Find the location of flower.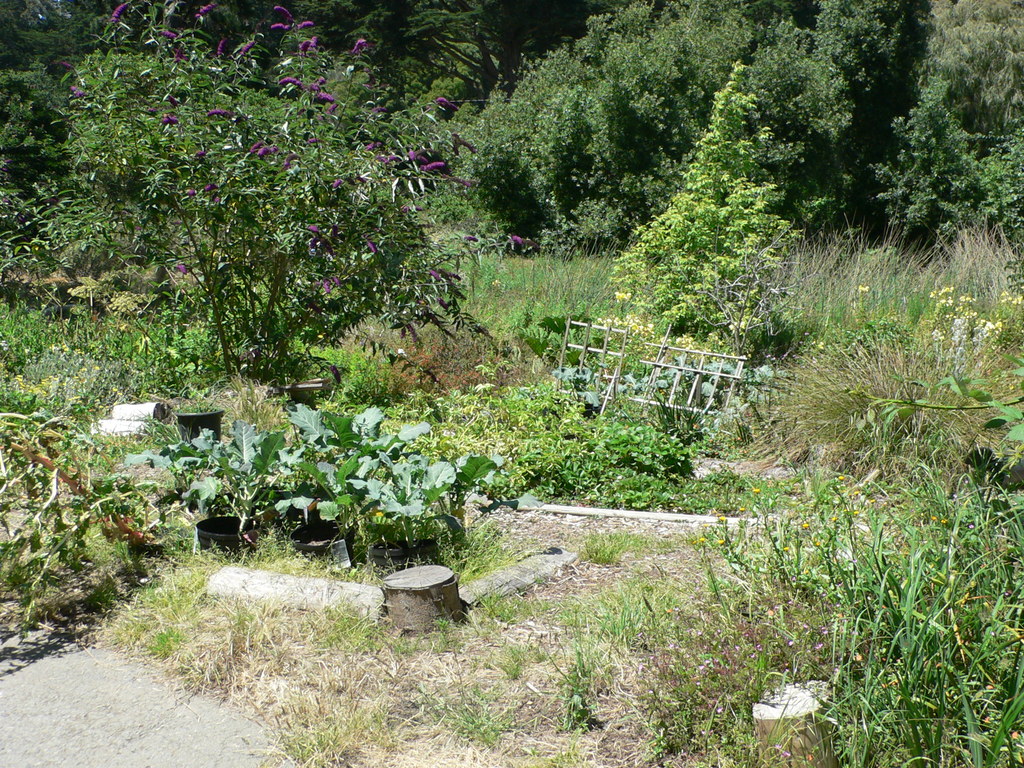
Location: [239,38,258,60].
